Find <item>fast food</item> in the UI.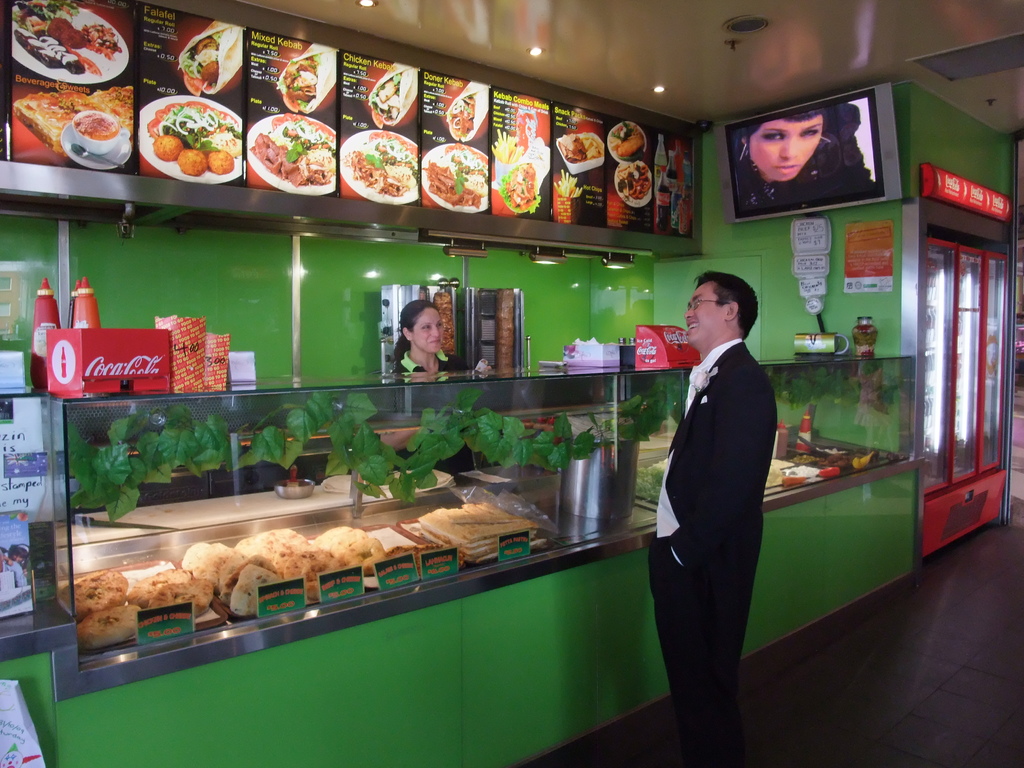
UI element at detection(332, 523, 371, 566).
